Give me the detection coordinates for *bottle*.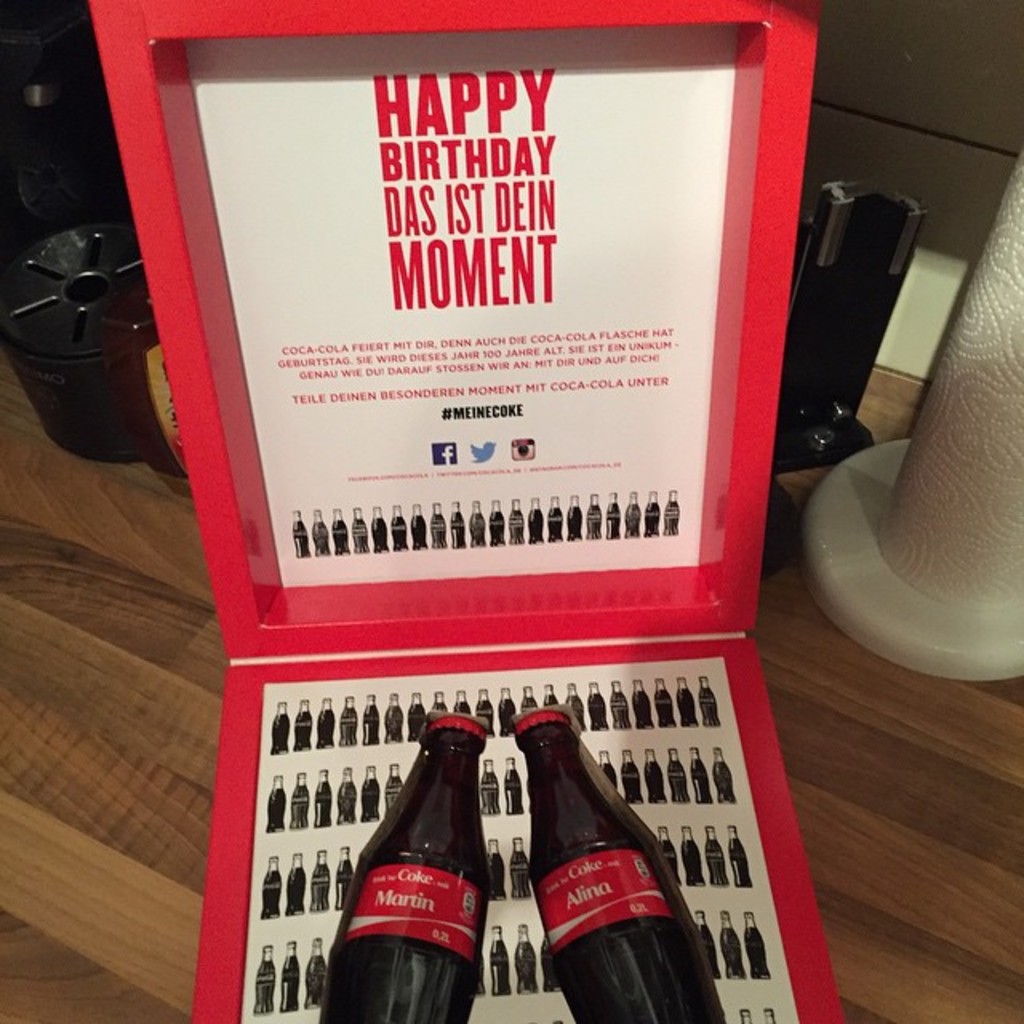
BBox(486, 496, 504, 547).
